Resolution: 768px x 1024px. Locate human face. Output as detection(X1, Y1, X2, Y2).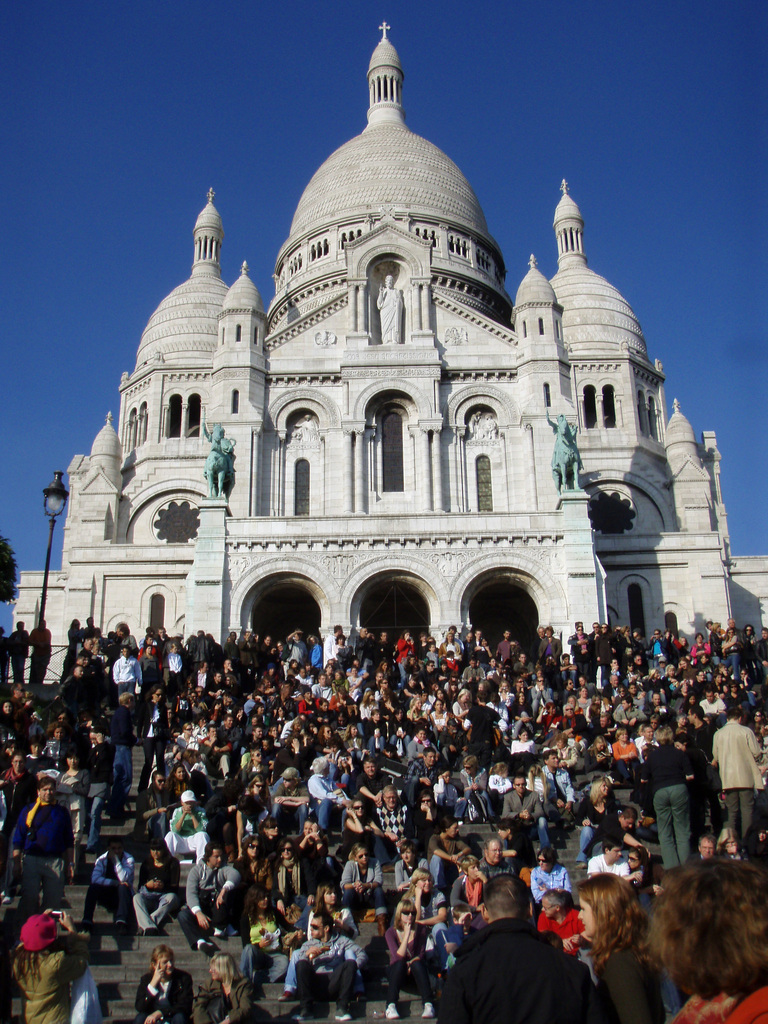
detection(442, 771, 451, 782).
